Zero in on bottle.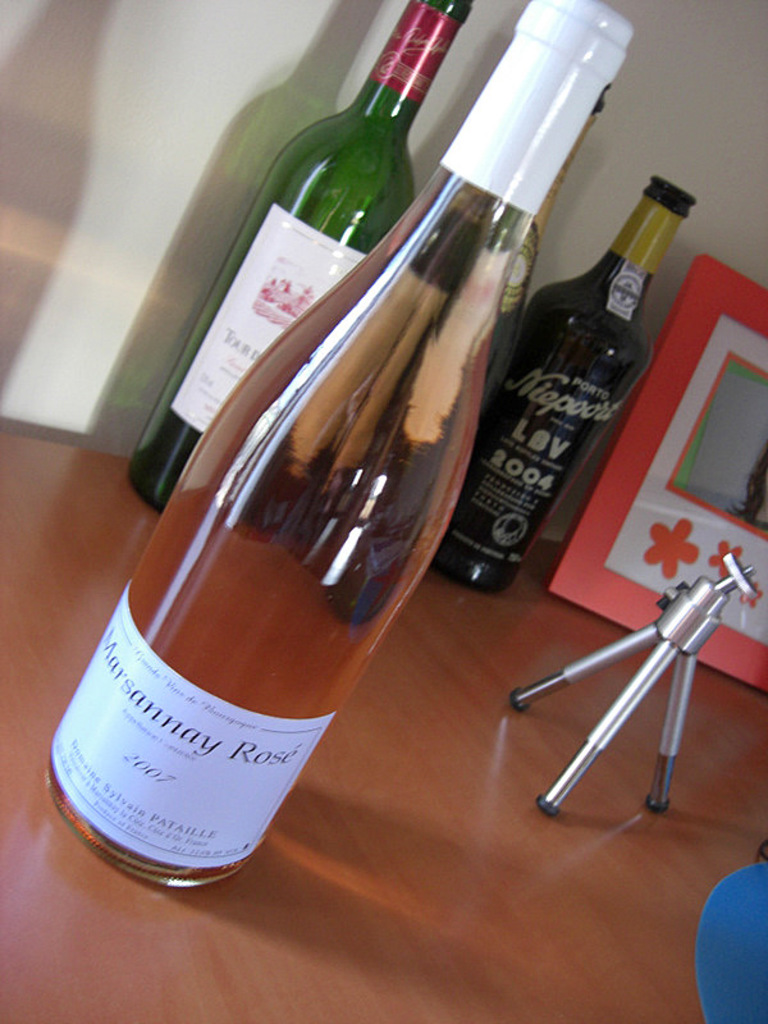
Zeroed in: bbox=(123, 1, 472, 522).
